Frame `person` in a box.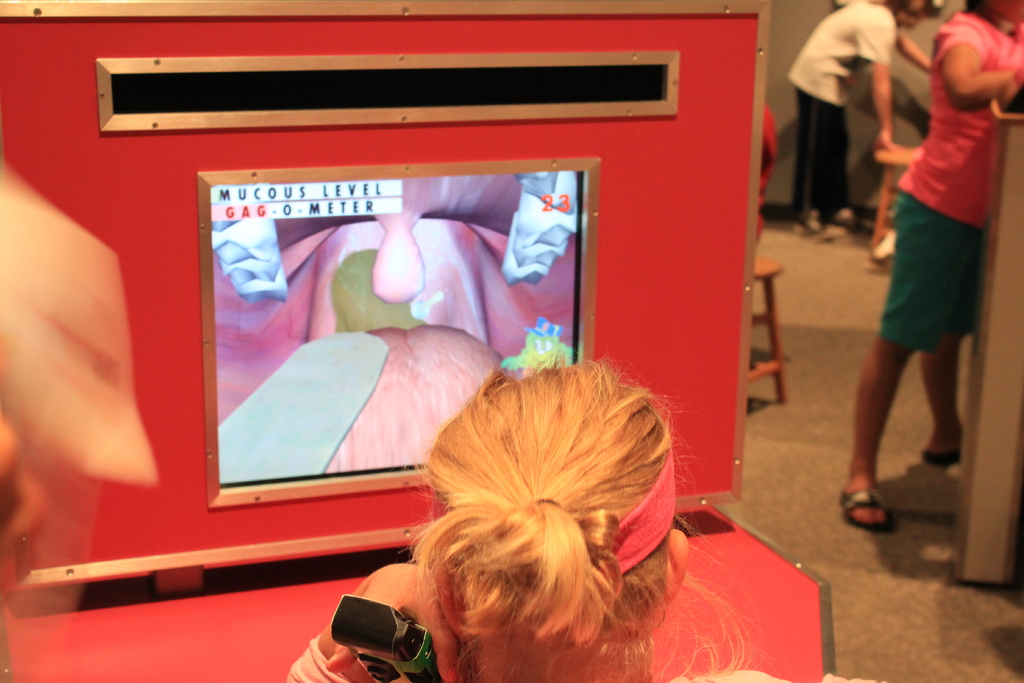
region(291, 358, 878, 682).
